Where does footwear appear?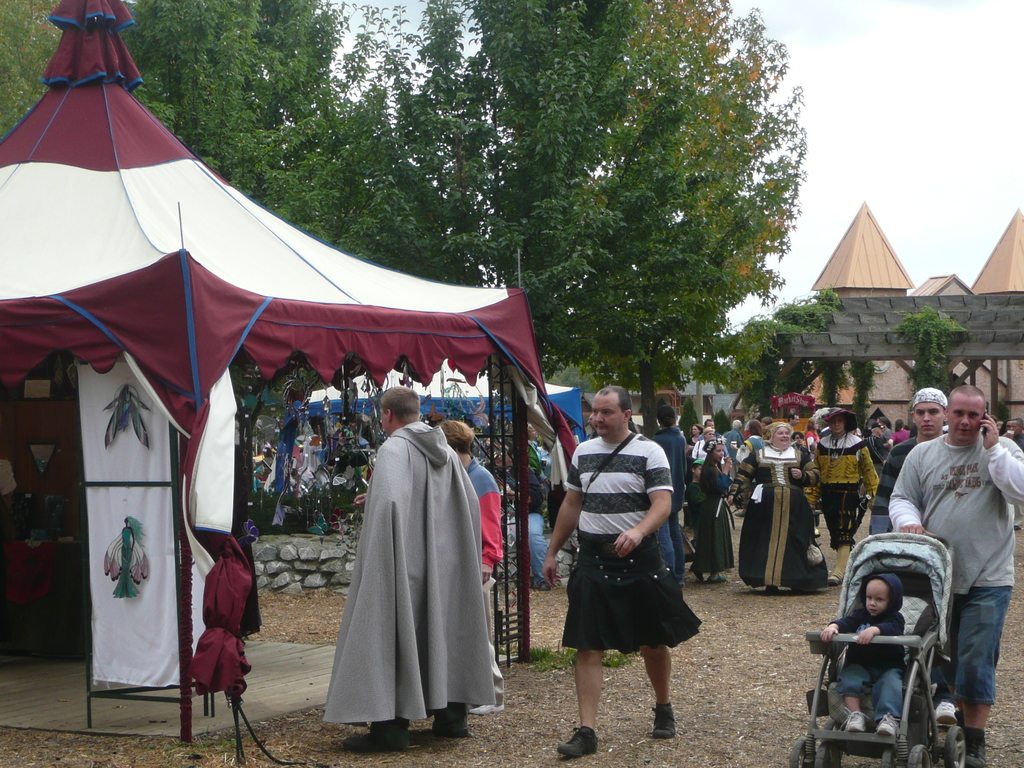
Appears at <bbox>474, 700, 509, 716</bbox>.
